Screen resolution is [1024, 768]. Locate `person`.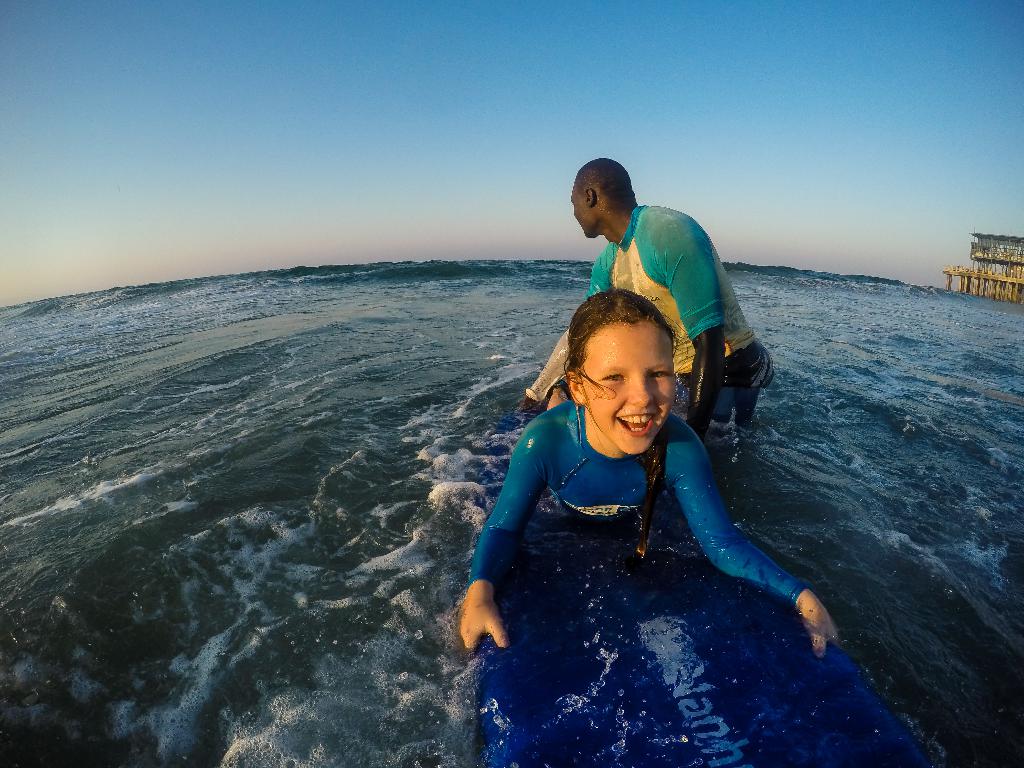
[left=515, top=157, right=778, bottom=444].
